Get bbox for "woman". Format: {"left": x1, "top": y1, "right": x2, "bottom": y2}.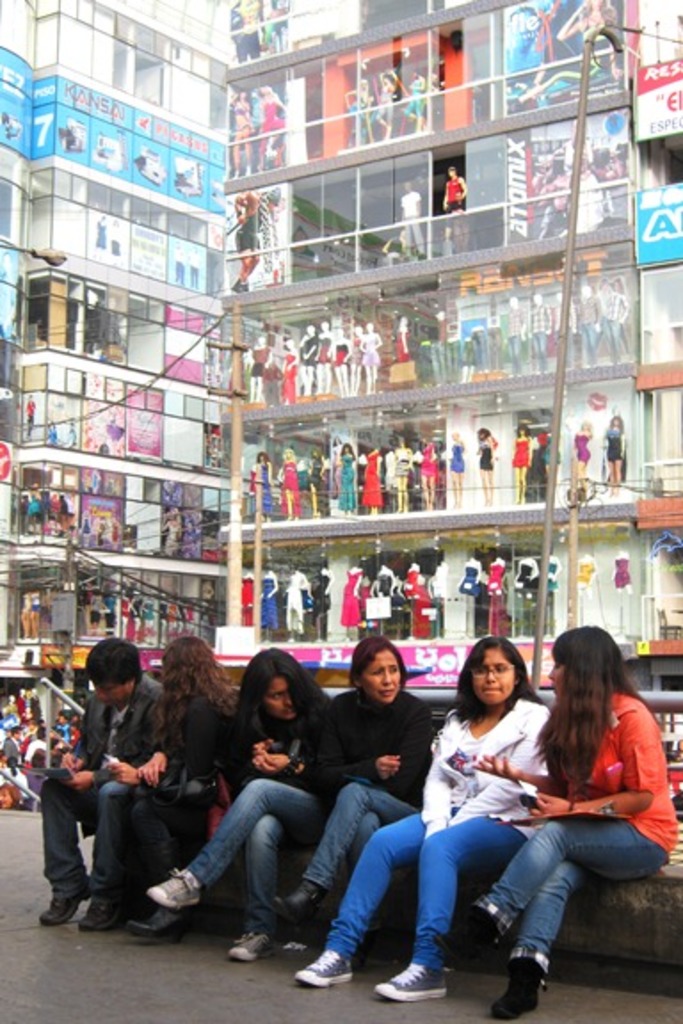
{"left": 311, "top": 453, "right": 324, "bottom": 508}.
